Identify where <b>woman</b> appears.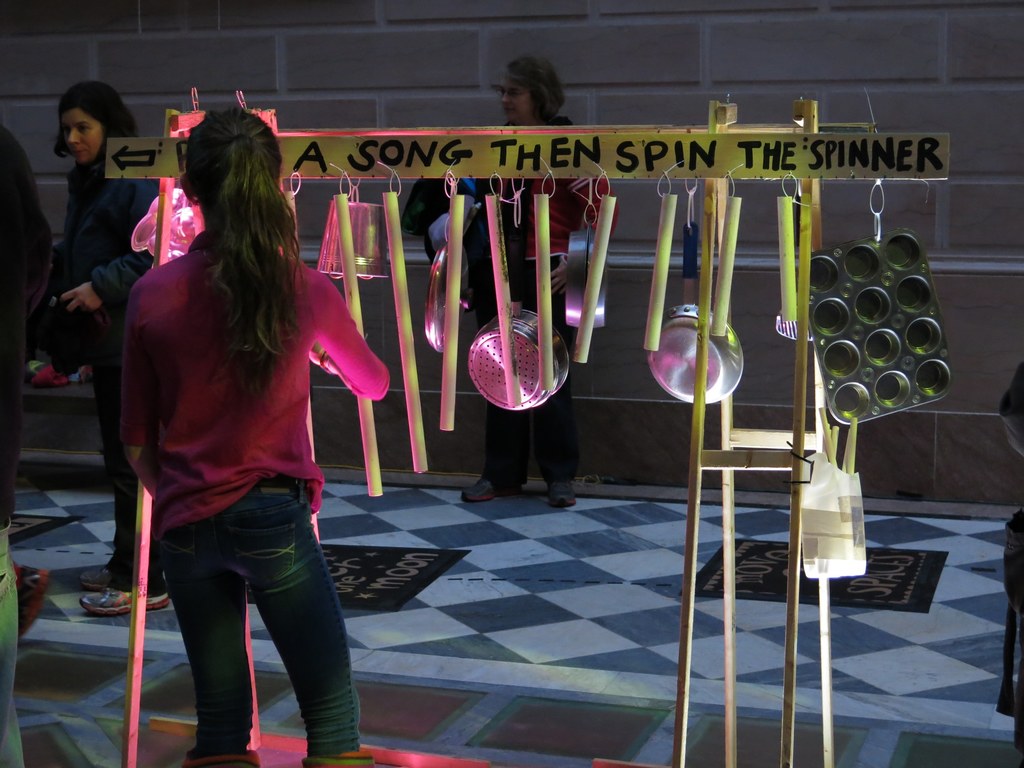
Appears at bbox=(53, 81, 163, 614).
